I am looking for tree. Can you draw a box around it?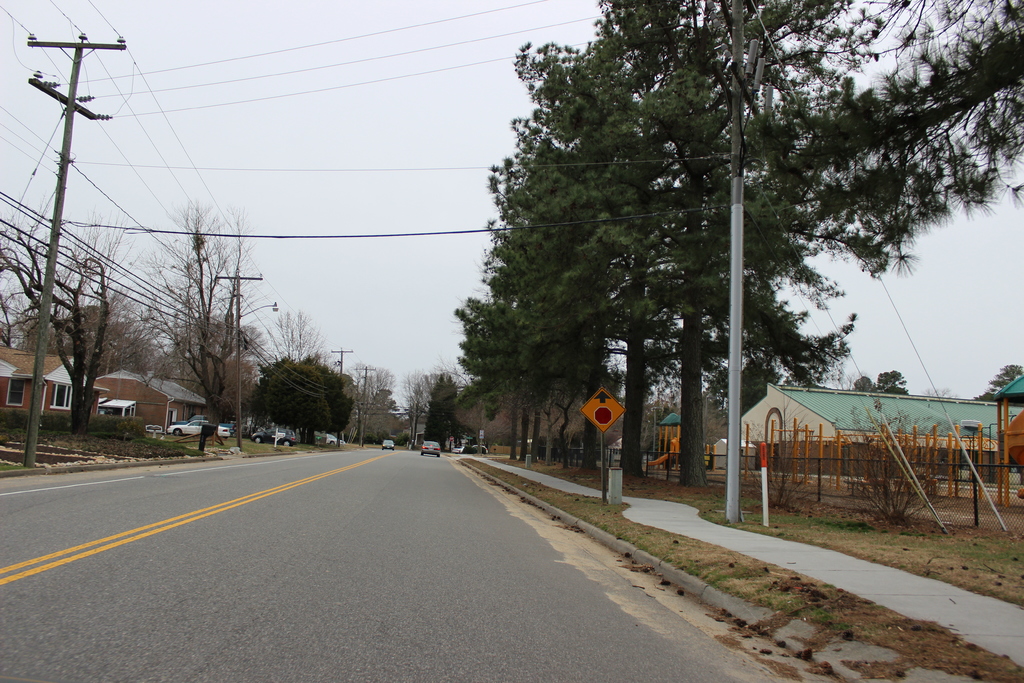
Sure, the bounding box is 150/198/282/461.
